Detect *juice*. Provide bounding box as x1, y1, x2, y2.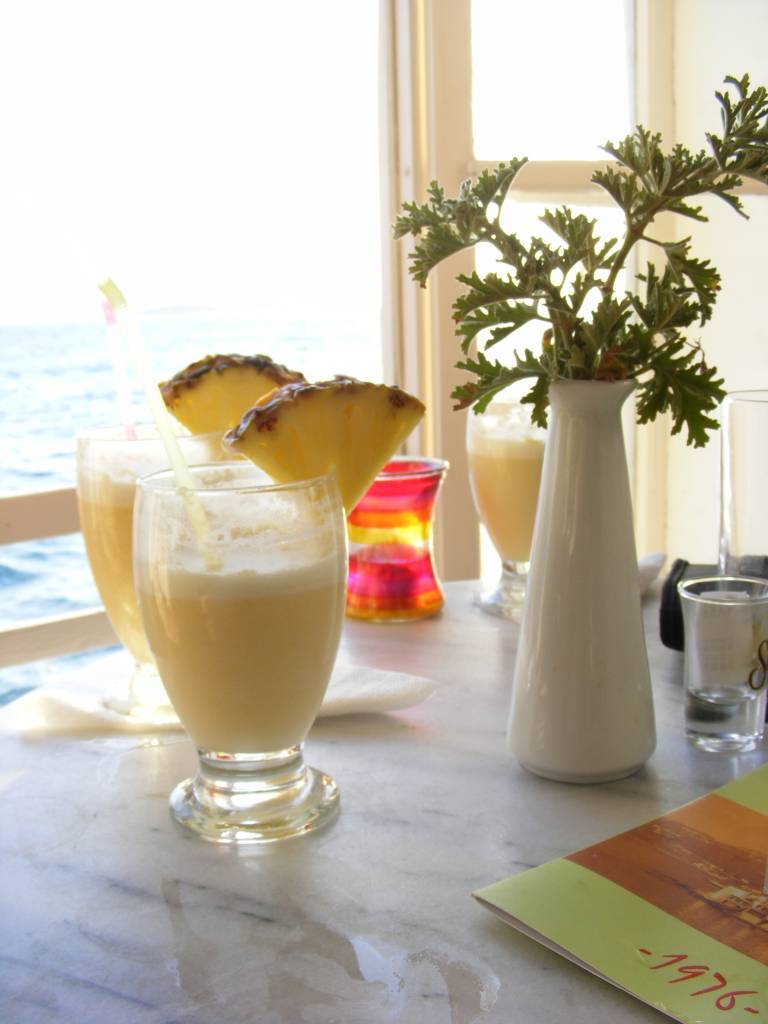
68, 460, 170, 664.
